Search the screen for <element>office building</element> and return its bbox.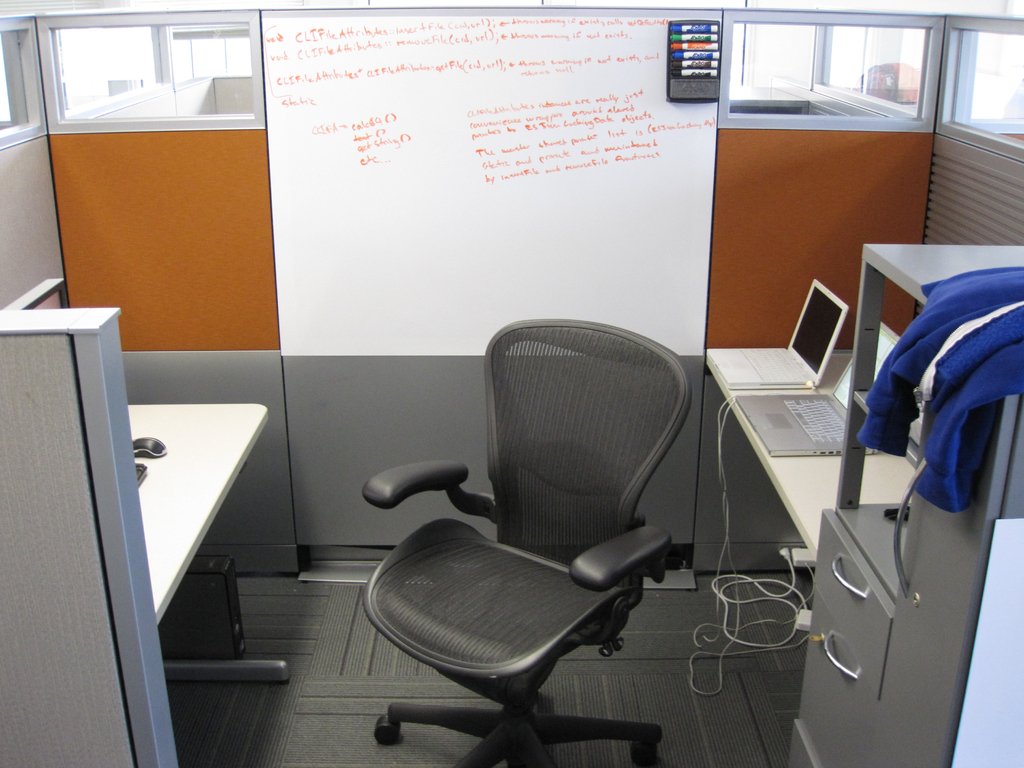
Found: select_region(26, 0, 1023, 767).
